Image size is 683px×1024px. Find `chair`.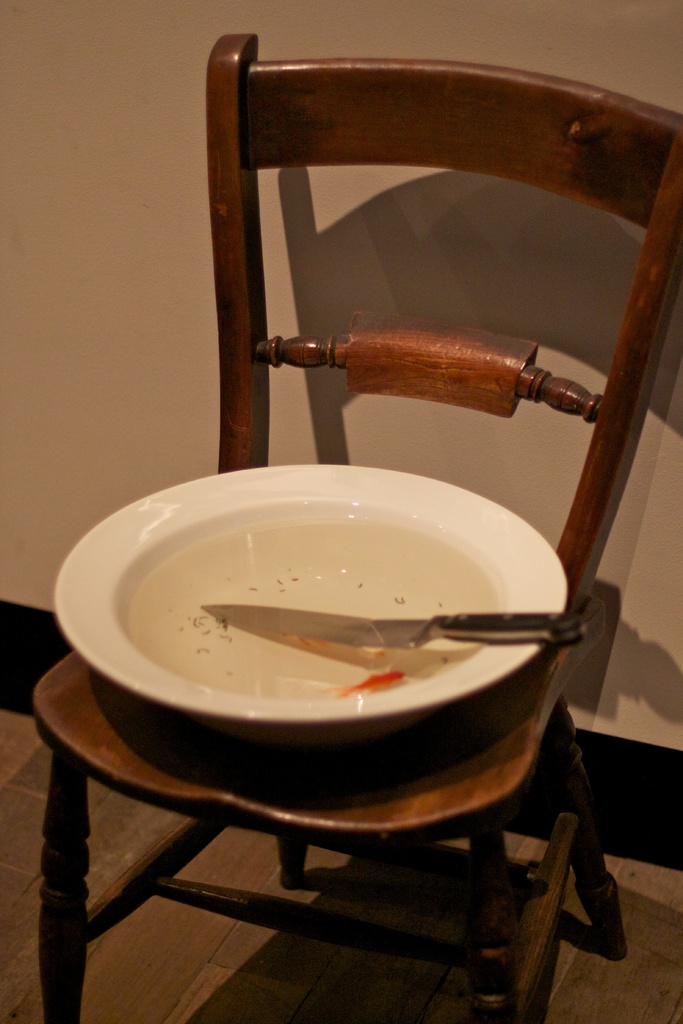
<box>33,168,659,1017</box>.
